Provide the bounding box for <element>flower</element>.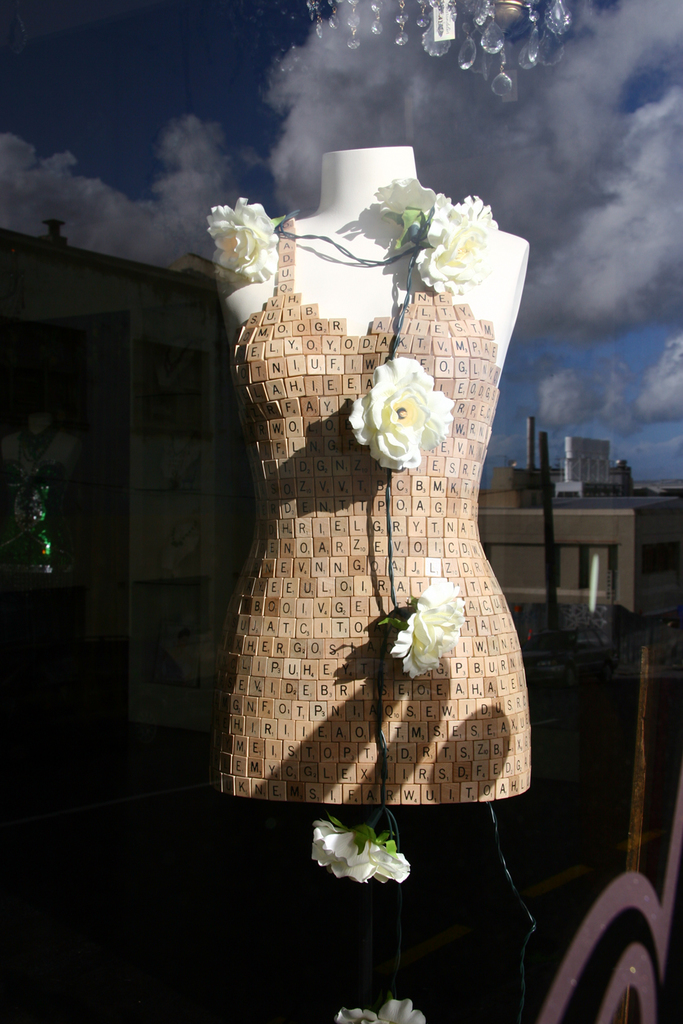
detection(374, 176, 440, 225).
